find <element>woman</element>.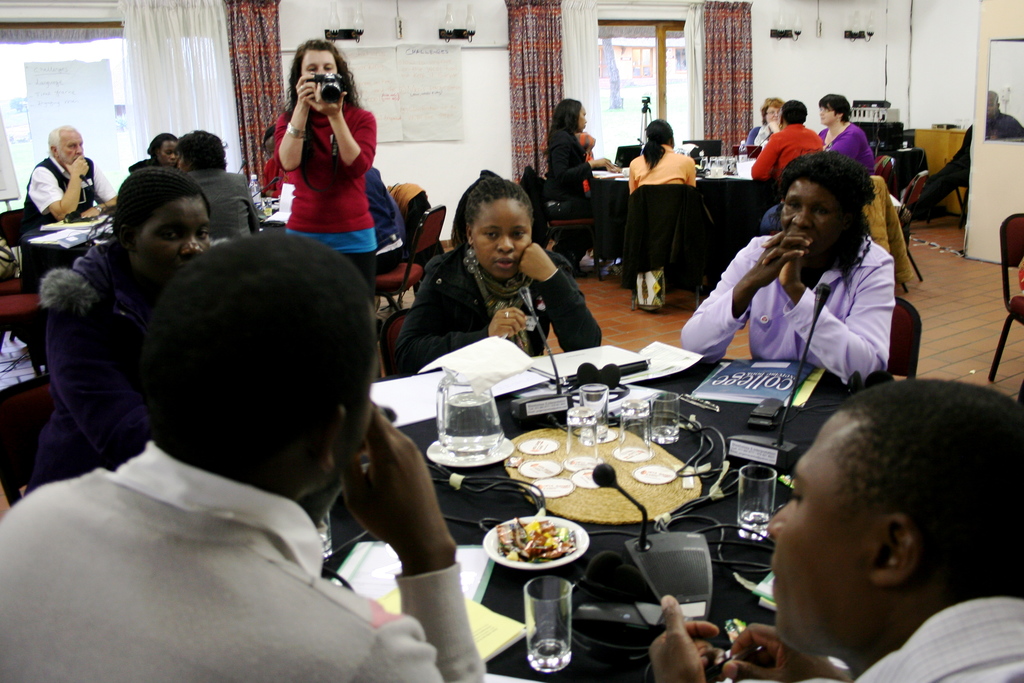
bbox=(625, 115, 695, 201).
